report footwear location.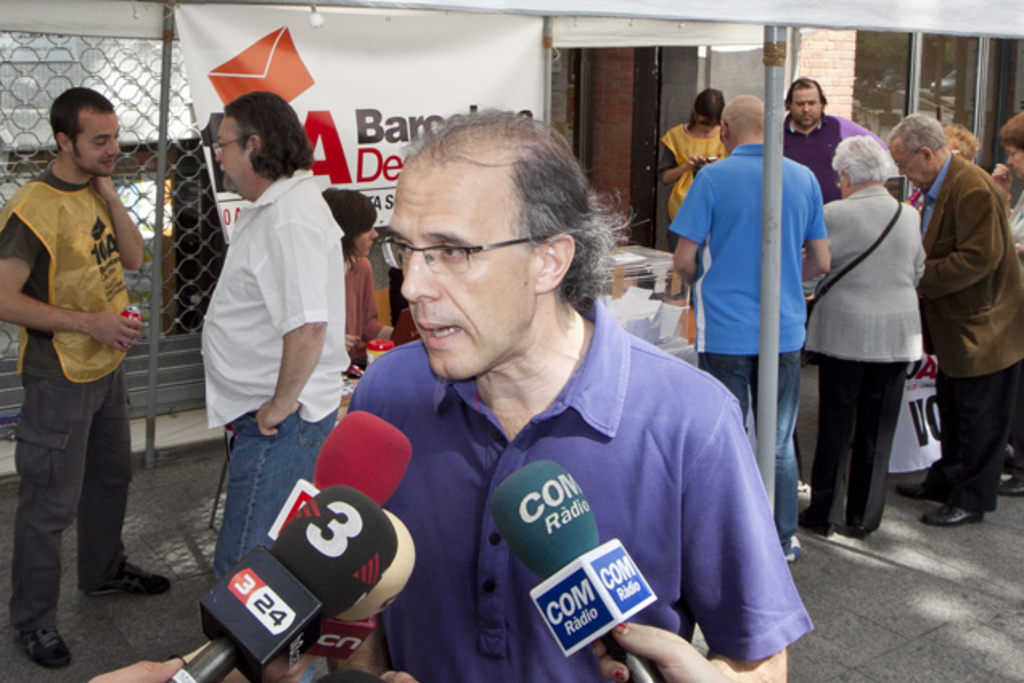
Report: box(817, 514, 834, 535).
